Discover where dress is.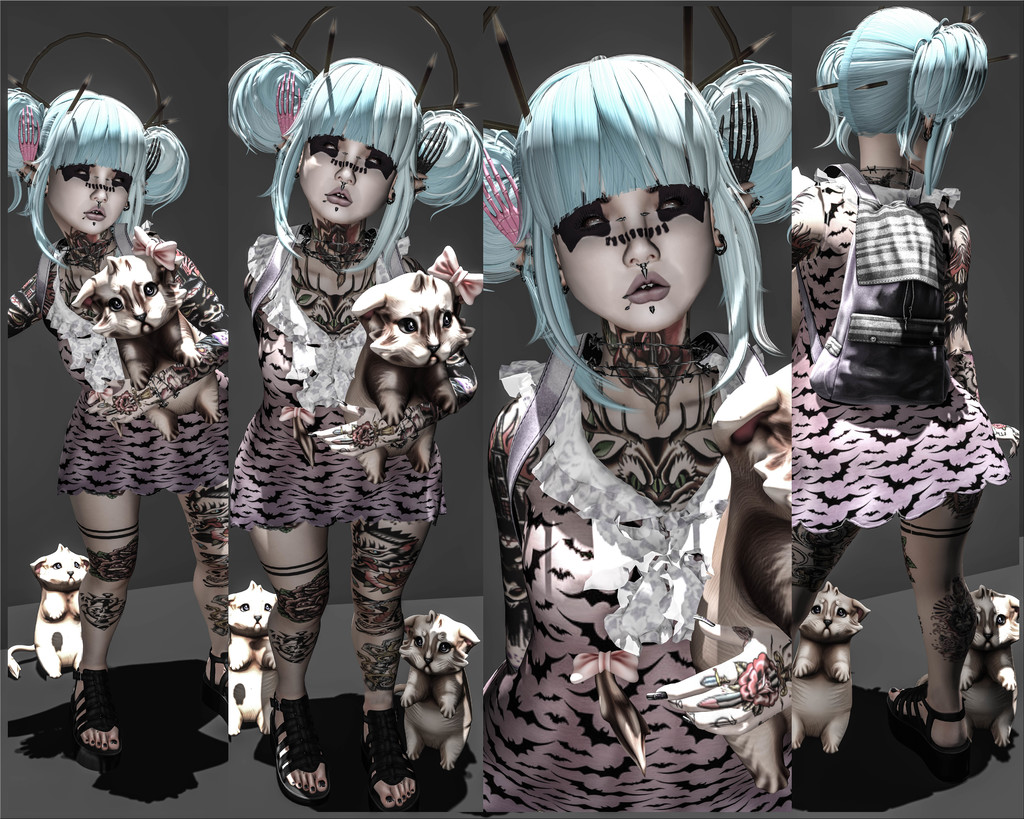
Discovered at {"x1": 224, "y1": 223, "x2": 447, "y2": 533}.
